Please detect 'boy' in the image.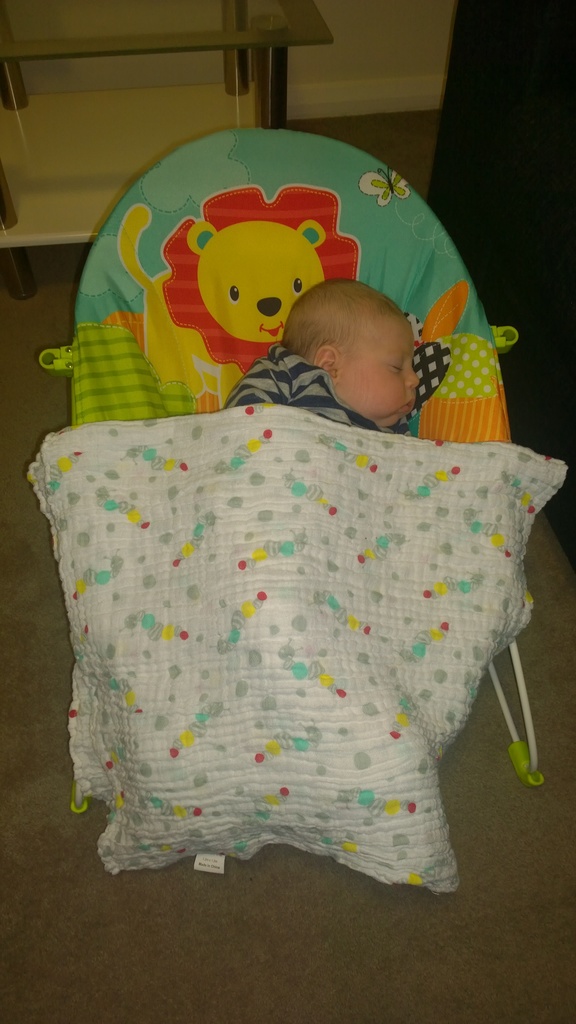
BBox(239, 257, 454, 452).
